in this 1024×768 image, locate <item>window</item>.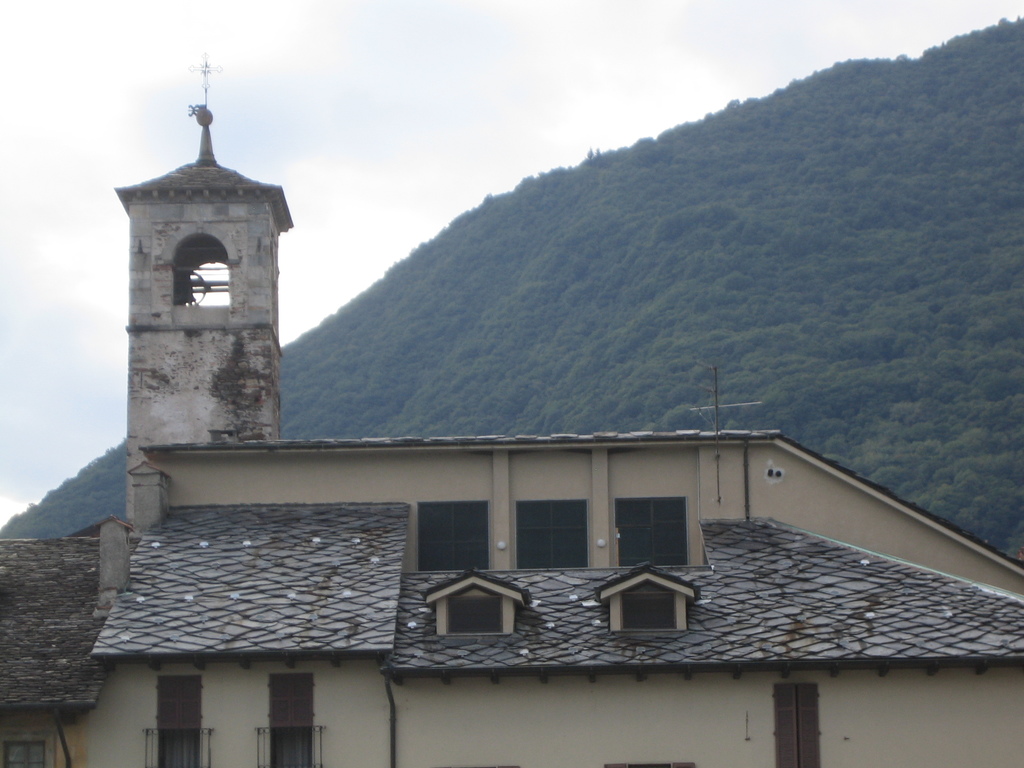
Bounding box: (416,499,490,571).
